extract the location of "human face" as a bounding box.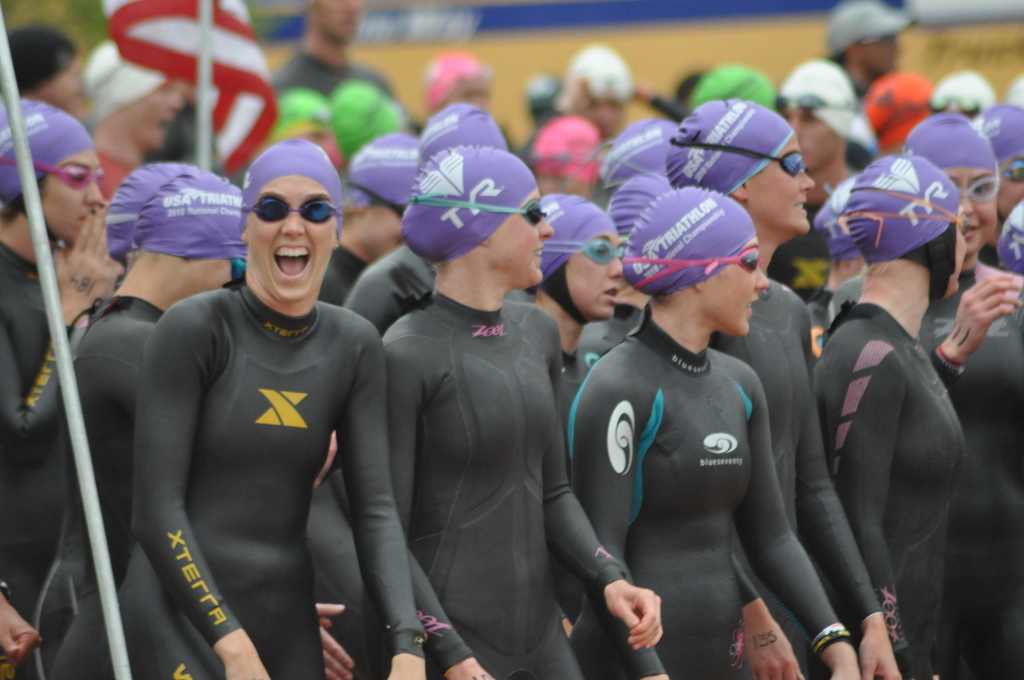
<bbox>950, 168, 1004, 259</bbox>.
